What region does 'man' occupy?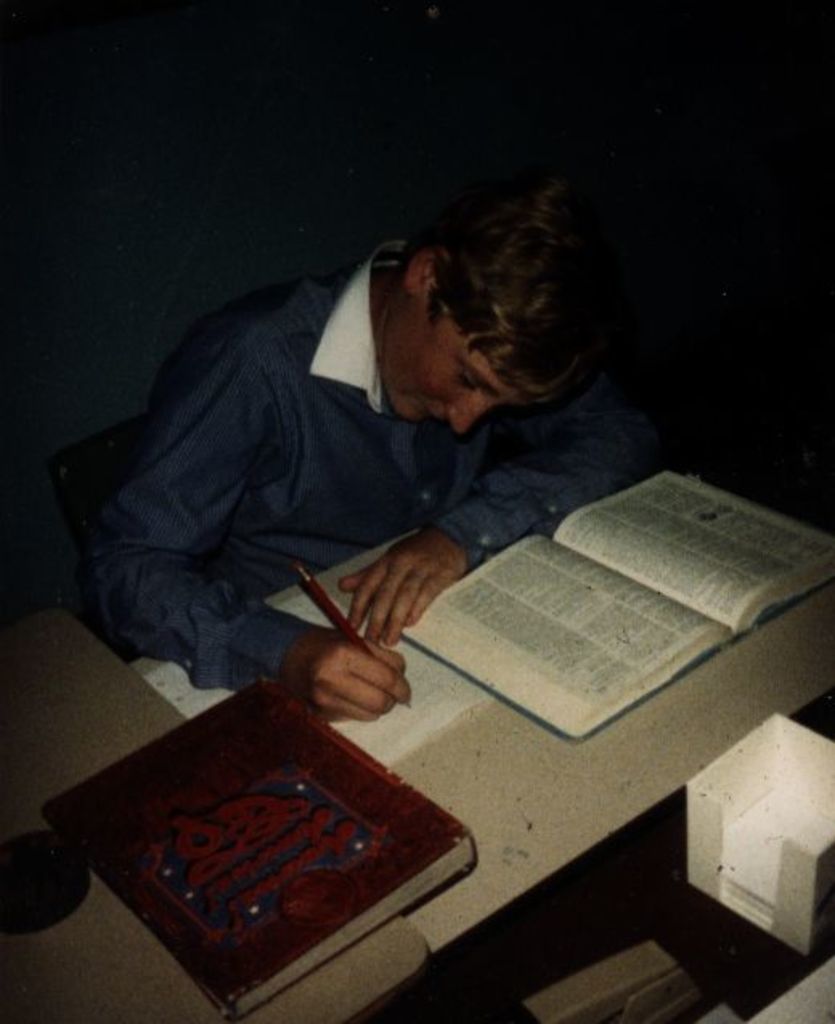
<bbox>66, 178, 682, 722</bbox>.
